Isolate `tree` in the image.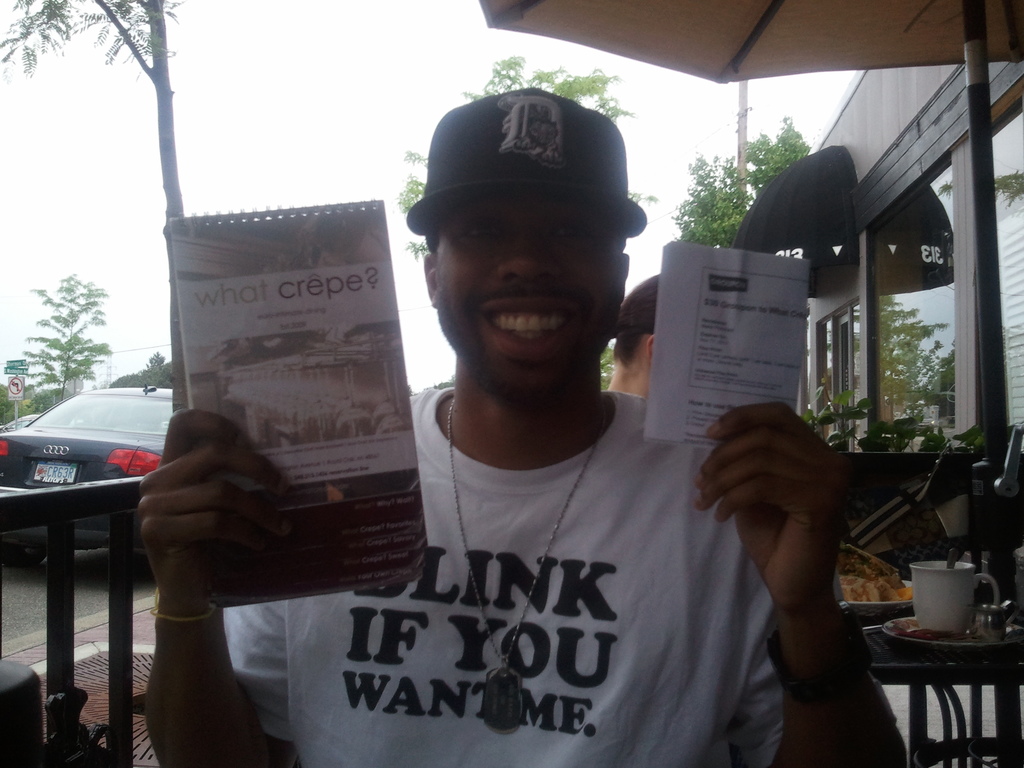
Isolated region: 669/108/810/252.
